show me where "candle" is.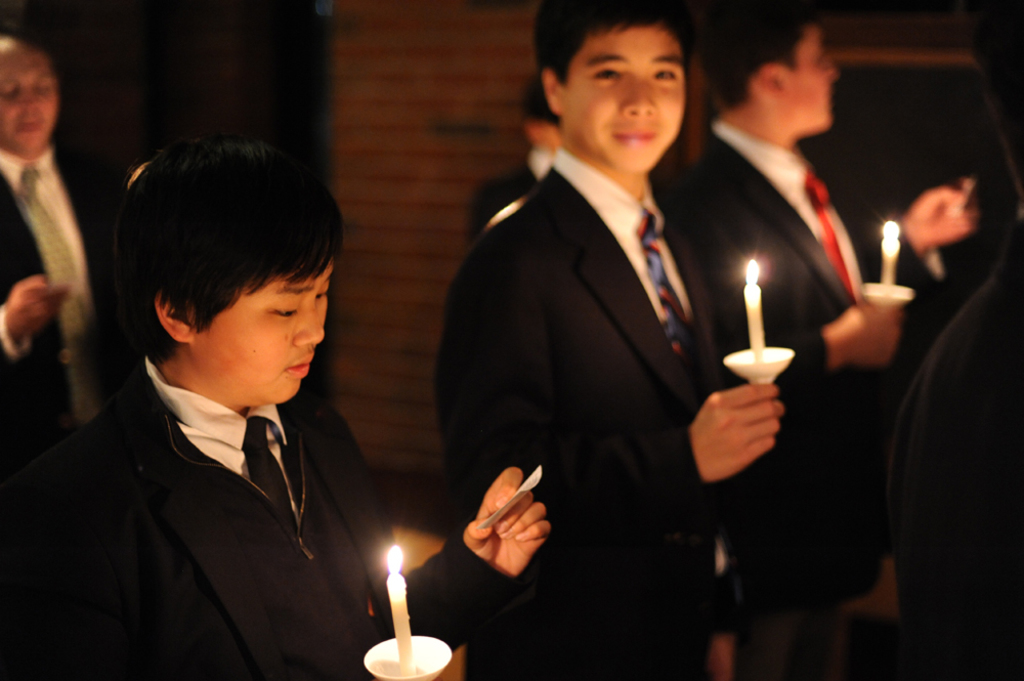
"candle" is at box=[744, 257, 767, 365].
